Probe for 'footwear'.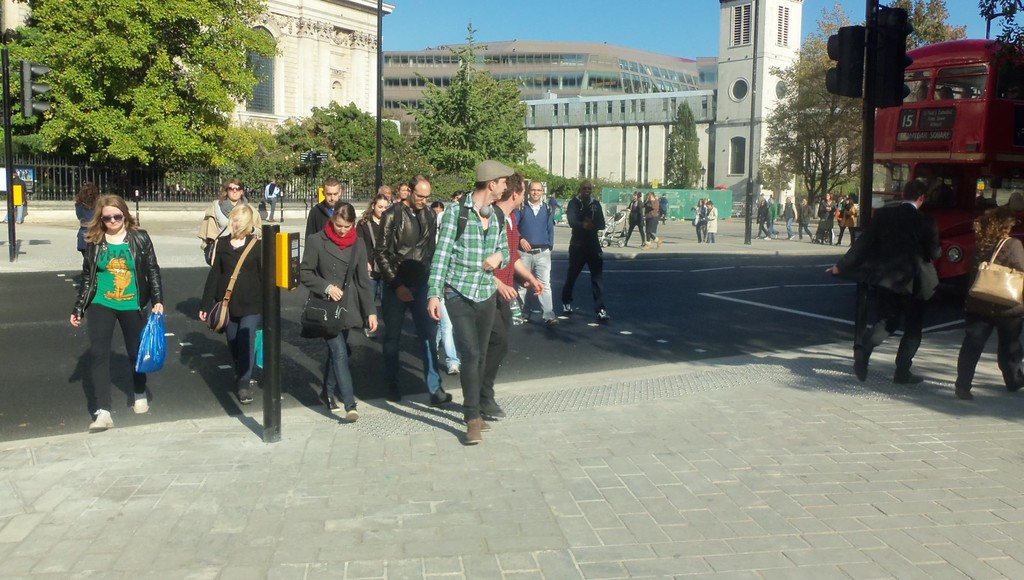
Probe result: 655 238 662 247.
